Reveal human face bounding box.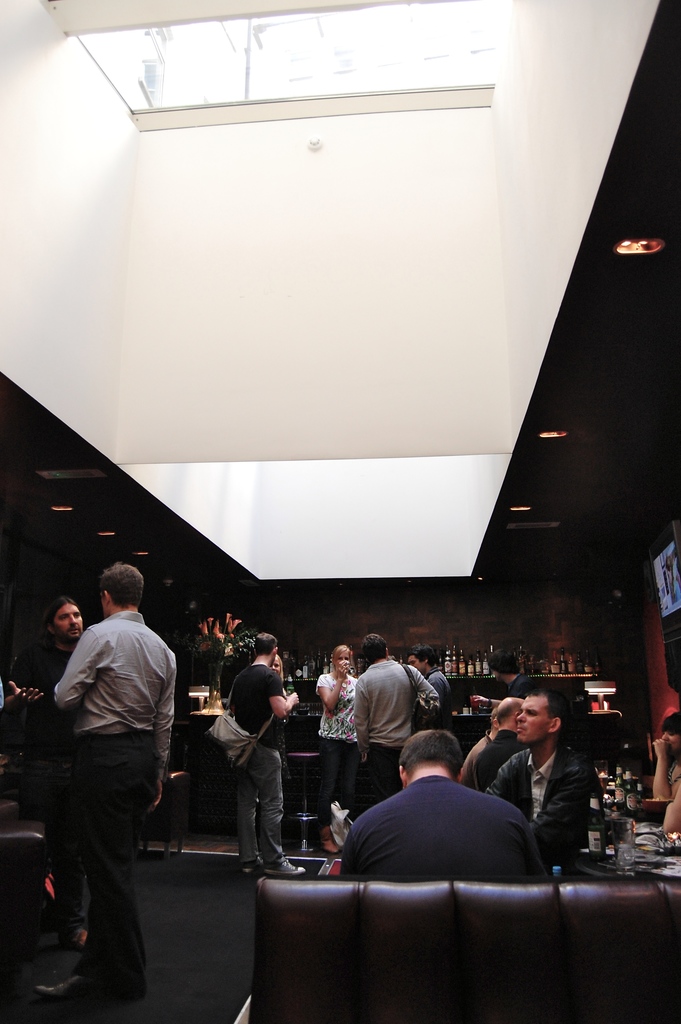
Revealed: 518, 695, 546, 748.
